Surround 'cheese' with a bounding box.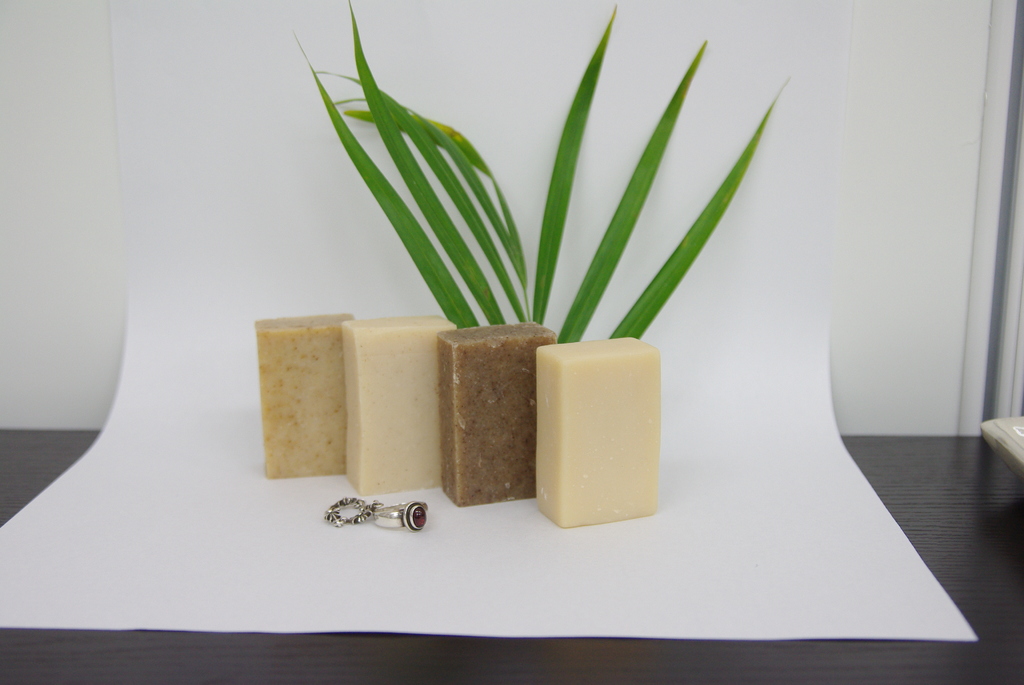
346, 312, 457, 494.
